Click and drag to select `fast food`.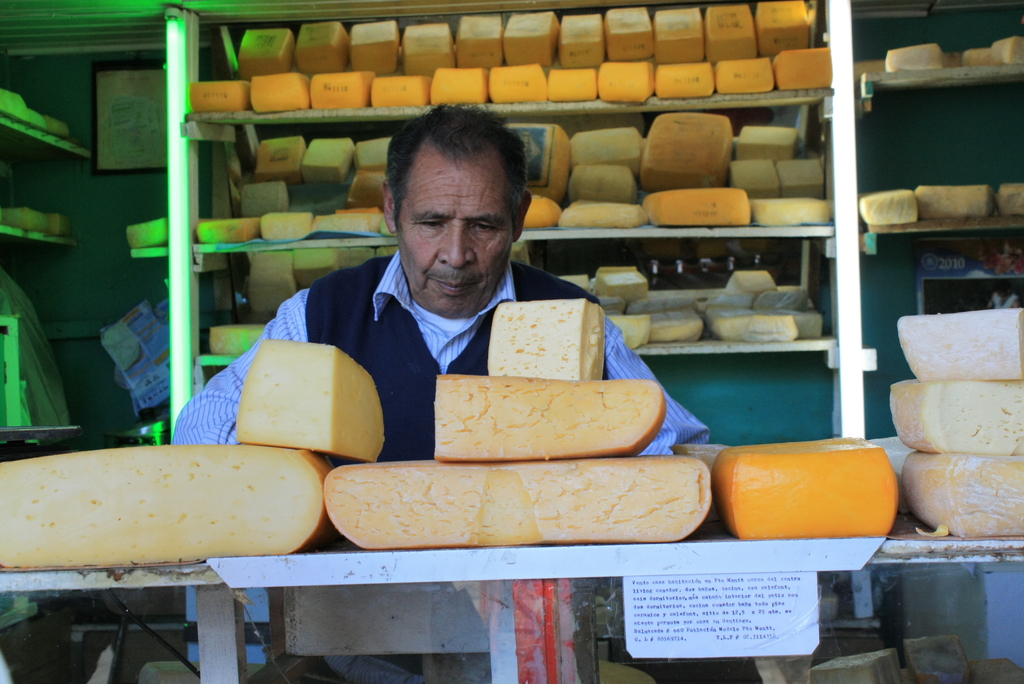
Selection: 570/268/584/302.
